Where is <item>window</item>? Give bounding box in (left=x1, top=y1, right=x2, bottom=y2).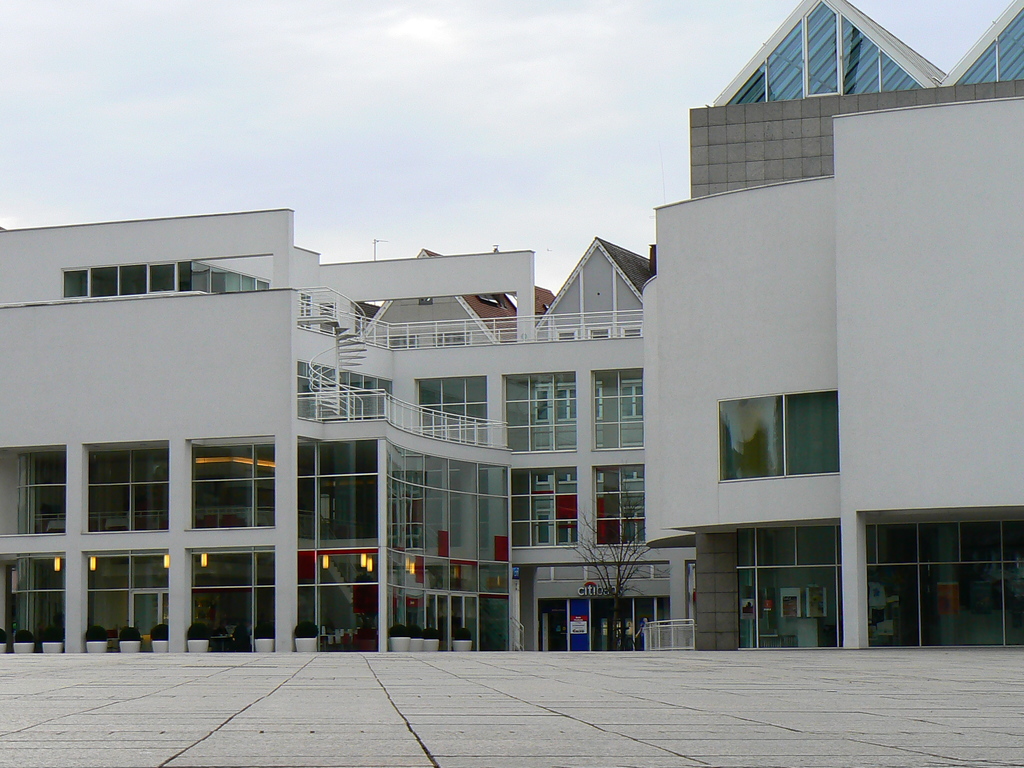
(left=90, top=547, right=172, bottom=633).
